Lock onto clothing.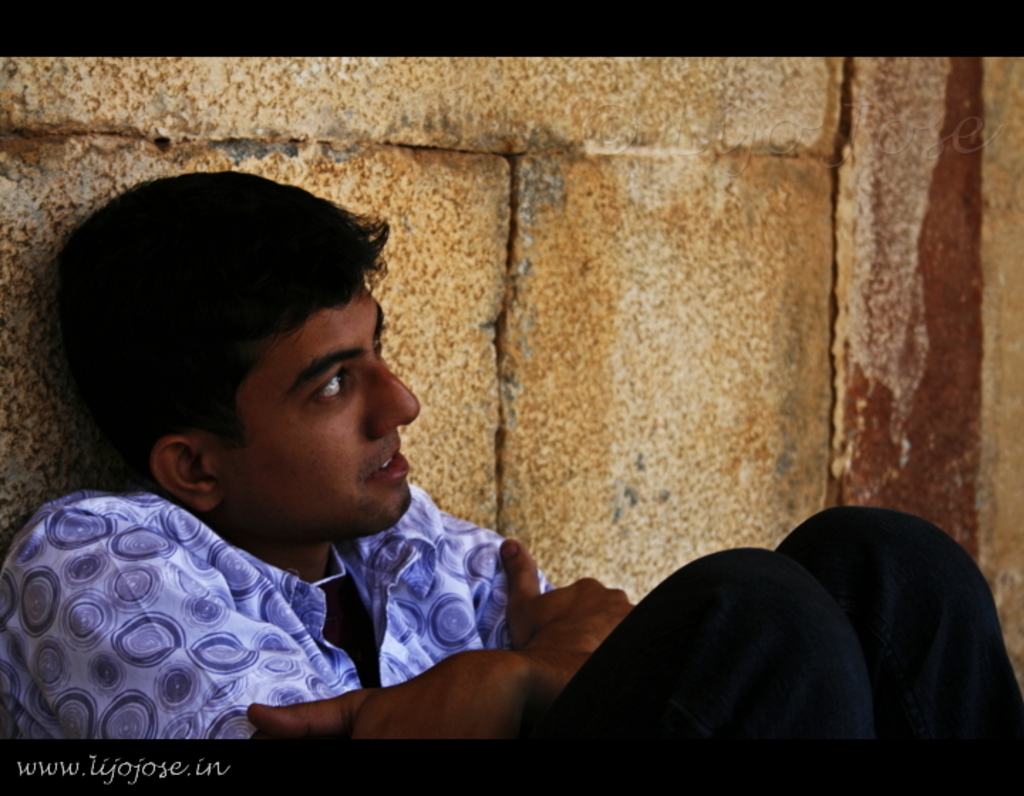
Locked: (left=0, top=483, right=1023, bottom=741).
